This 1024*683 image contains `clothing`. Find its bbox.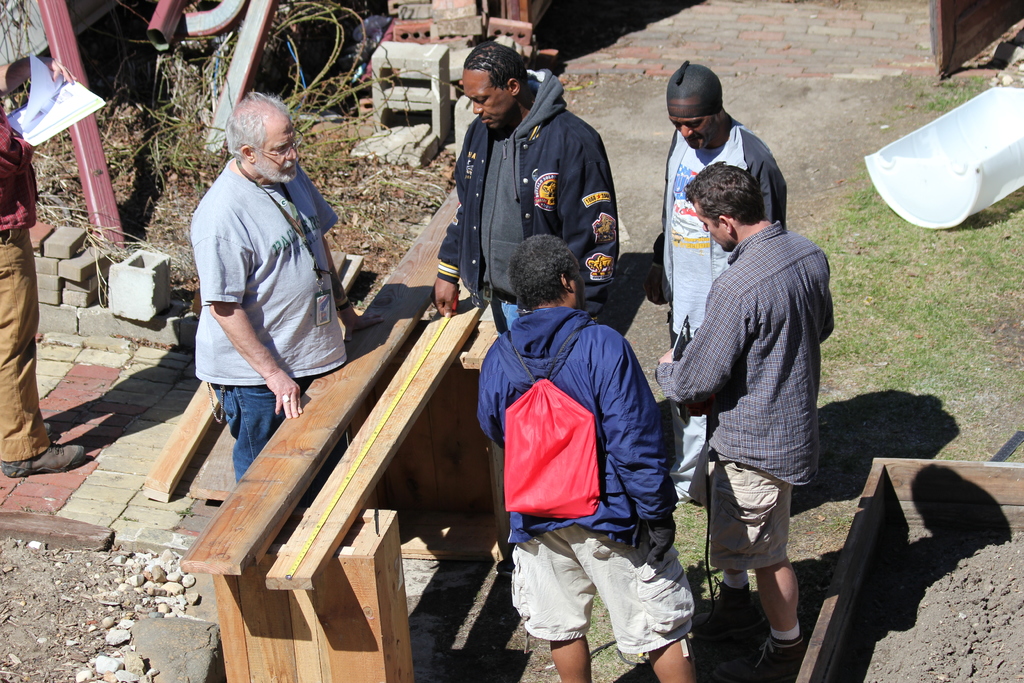
region(426, 60, 616, 333).
